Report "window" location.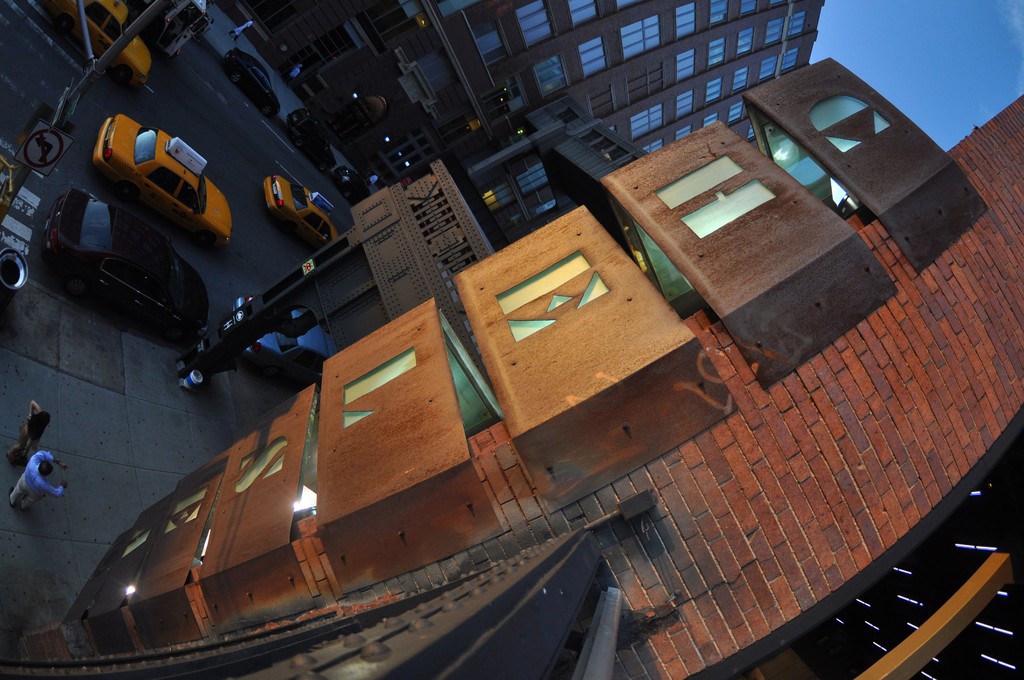
Report: (x1=610, y1=124, x2=620, y2=133).
